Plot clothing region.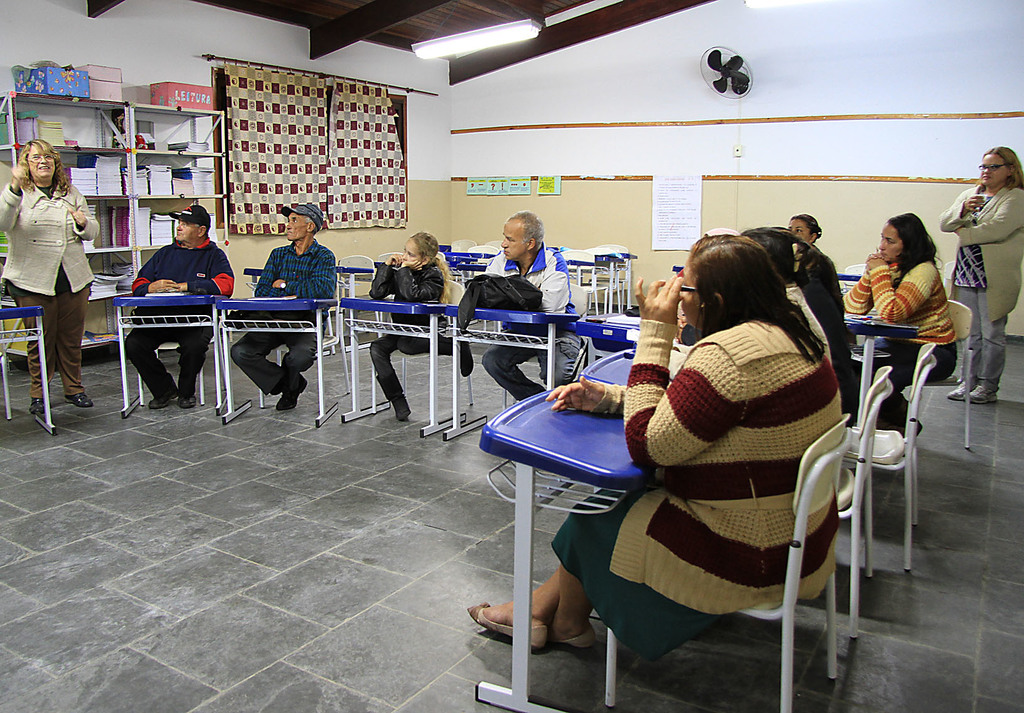
Plotted at bbox=[548, 320, 840, 661].
